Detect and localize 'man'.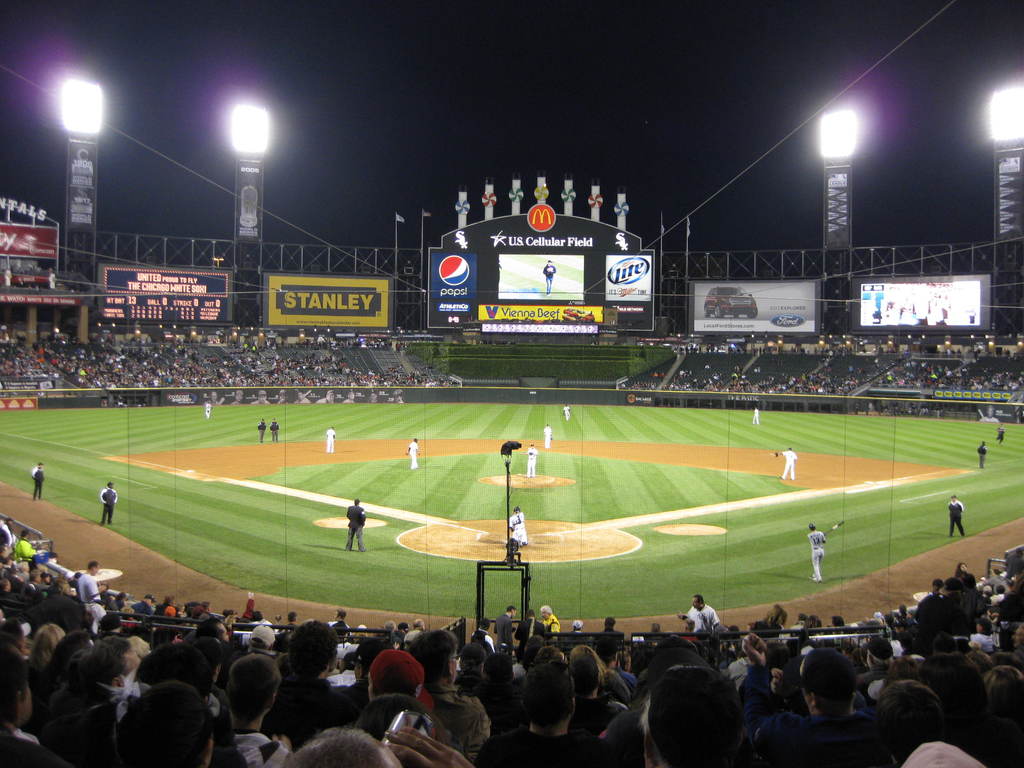
Localized at [975,442,985,468].
